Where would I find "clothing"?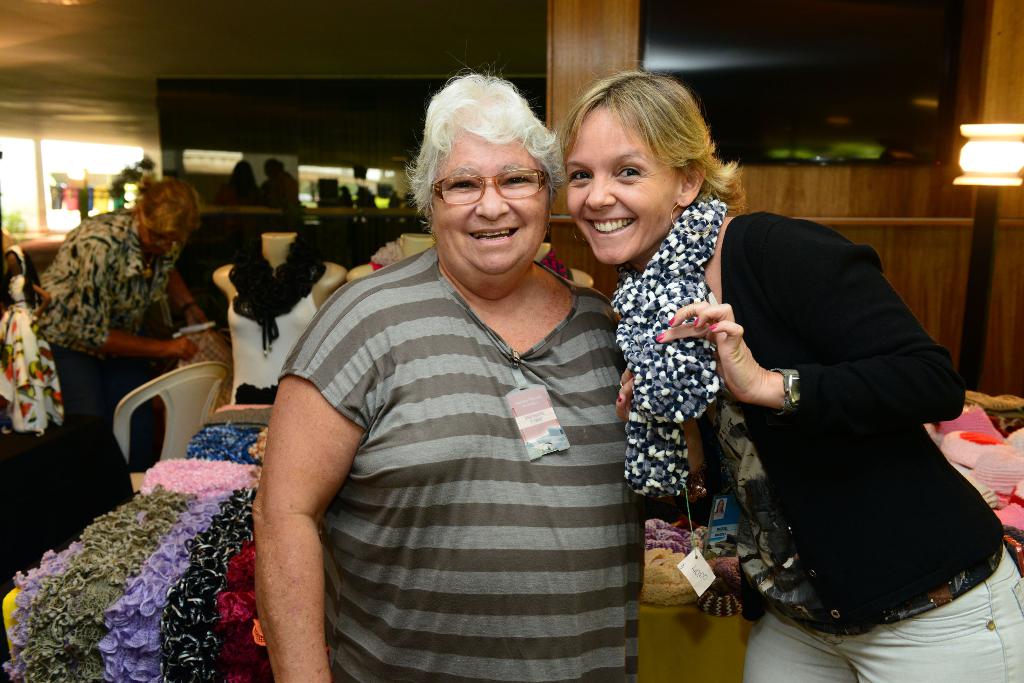
At (x1=275, y1=243, x2=648, y2=682).
